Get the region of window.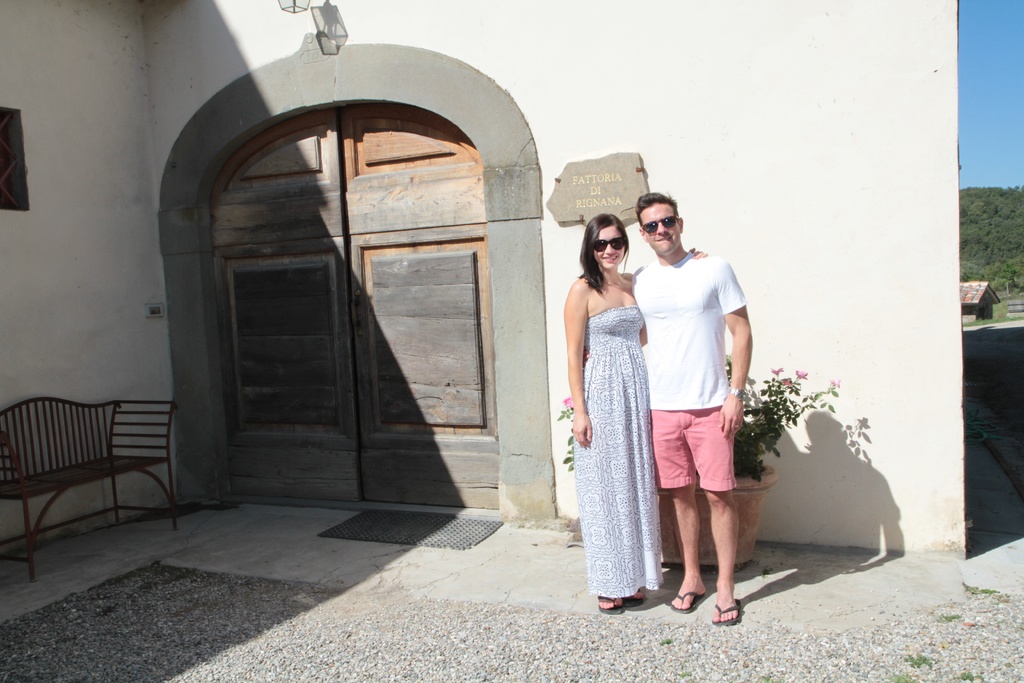
[0,106,33,215].
